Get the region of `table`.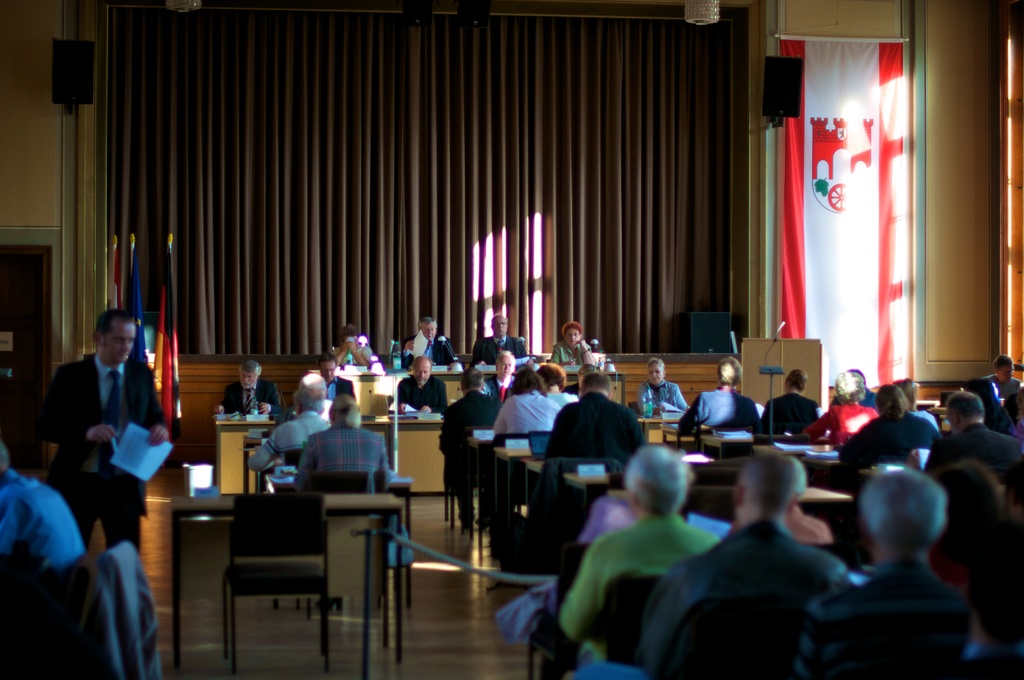
BBox(527, 462, 551, 478).
